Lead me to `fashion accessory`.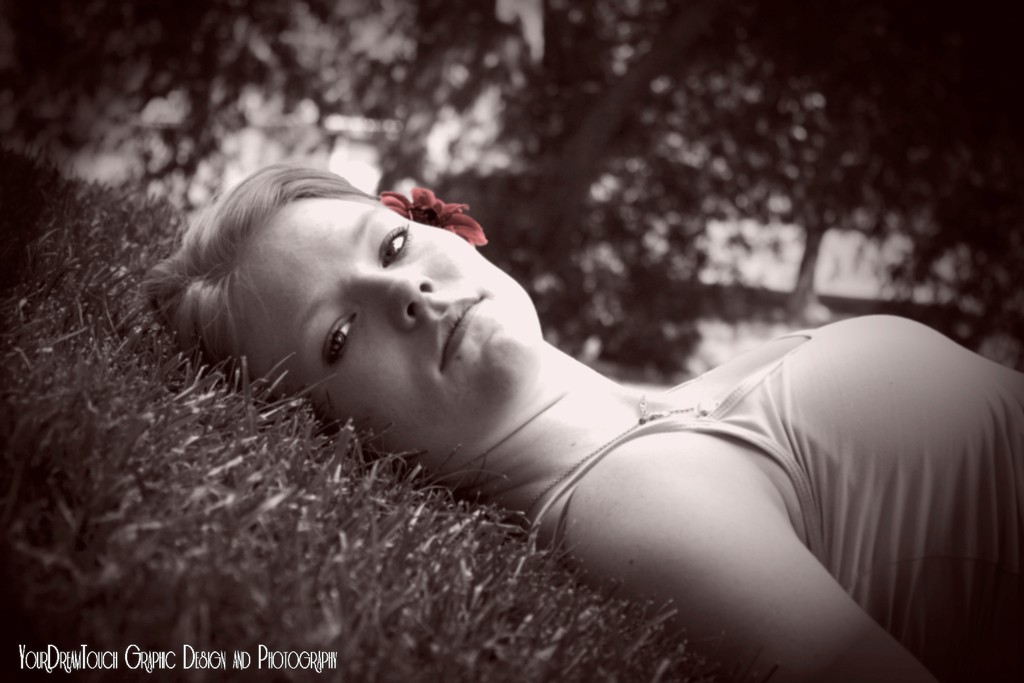
Lead to 377,182,490,250.
